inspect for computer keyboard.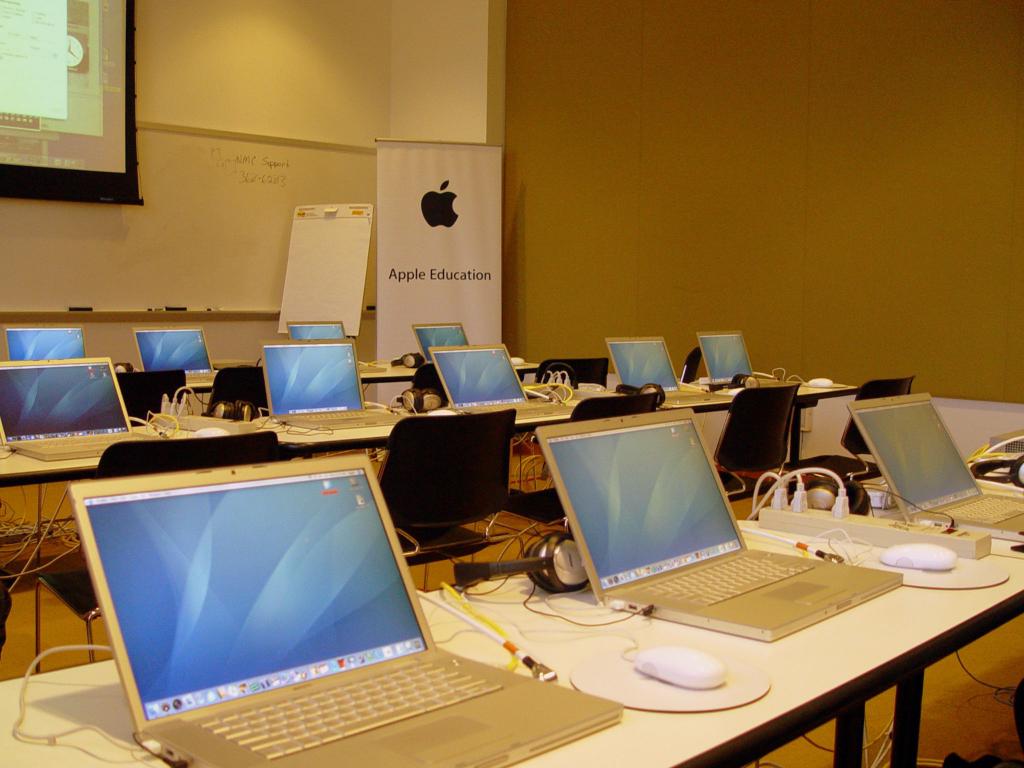
Inspection: <region>185, 369, 215, 378</region>.
